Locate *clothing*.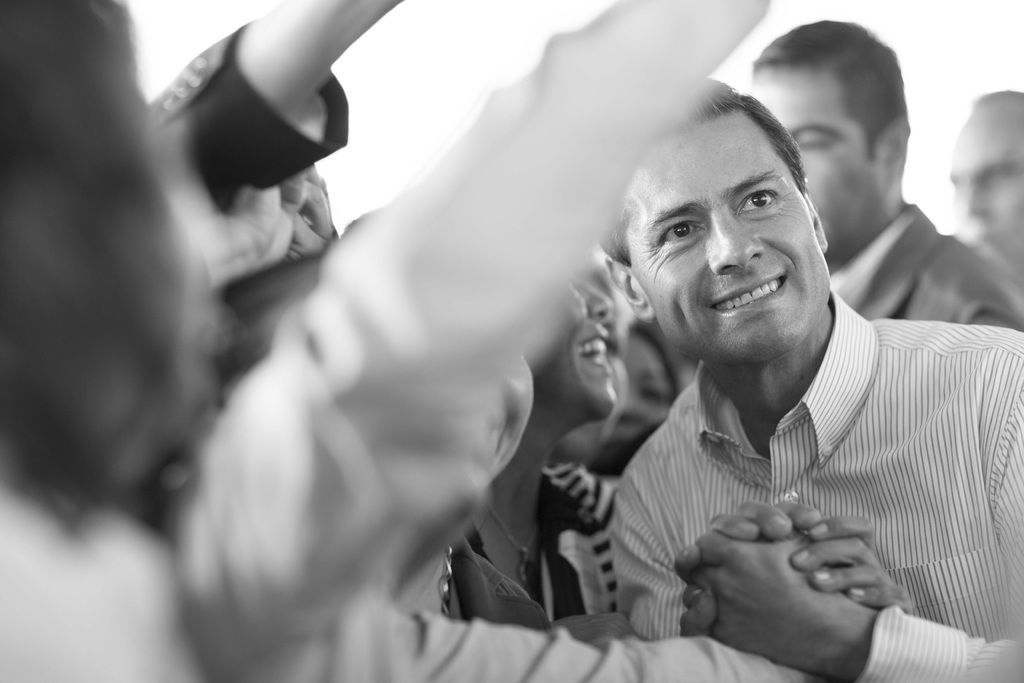
Bounding box: 829 205 1023 335.
